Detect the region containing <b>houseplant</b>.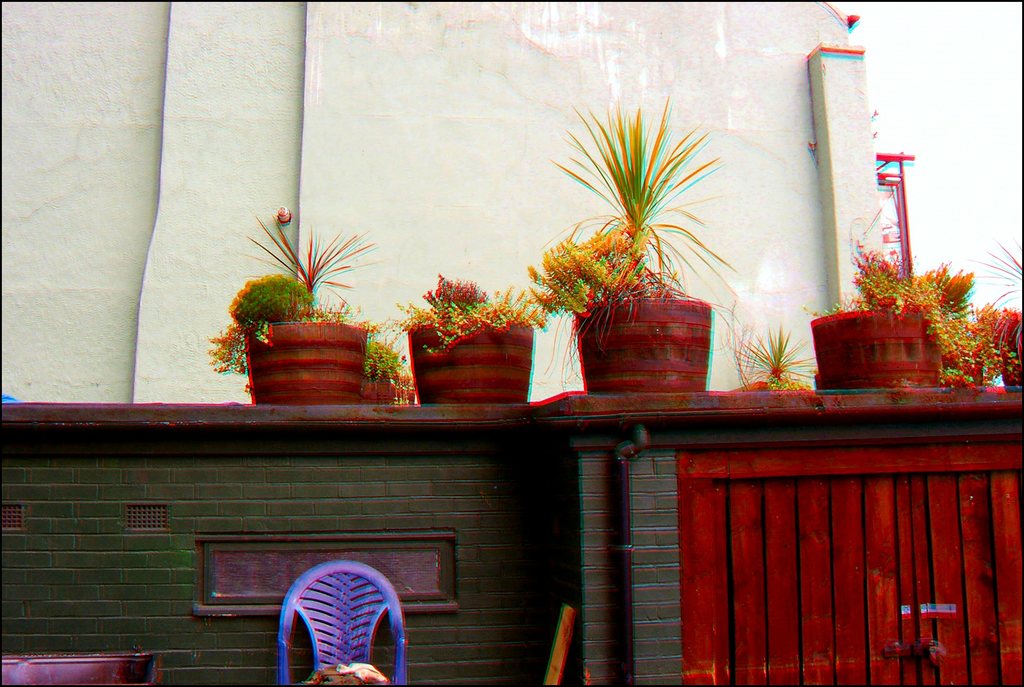
crop(359, 337, 410, 408).
